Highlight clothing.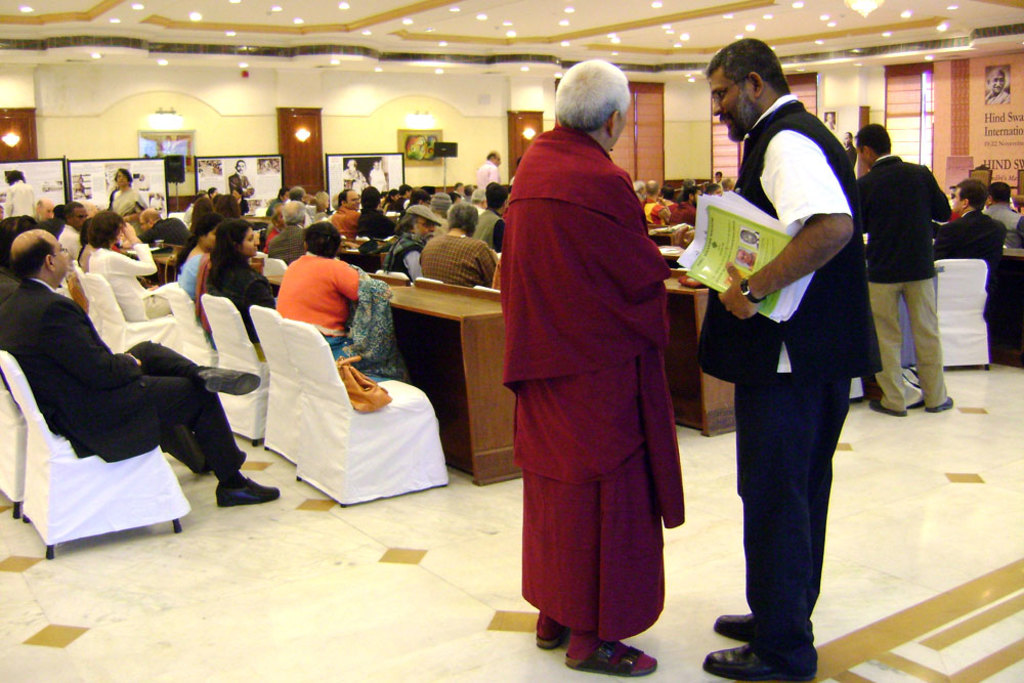
Highlighted region: region(106, 185, 147, 237).
